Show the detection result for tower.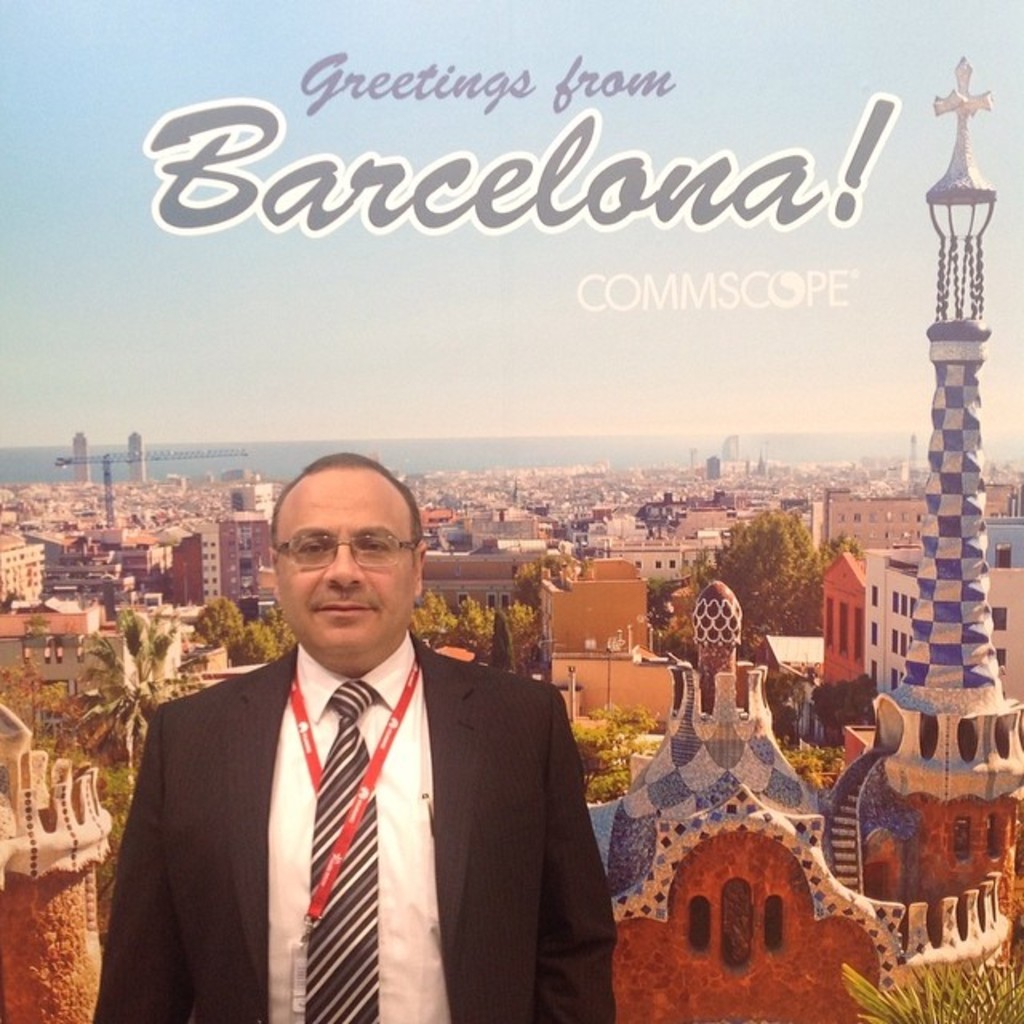
bbox(562, 43, 1022, 1021).
